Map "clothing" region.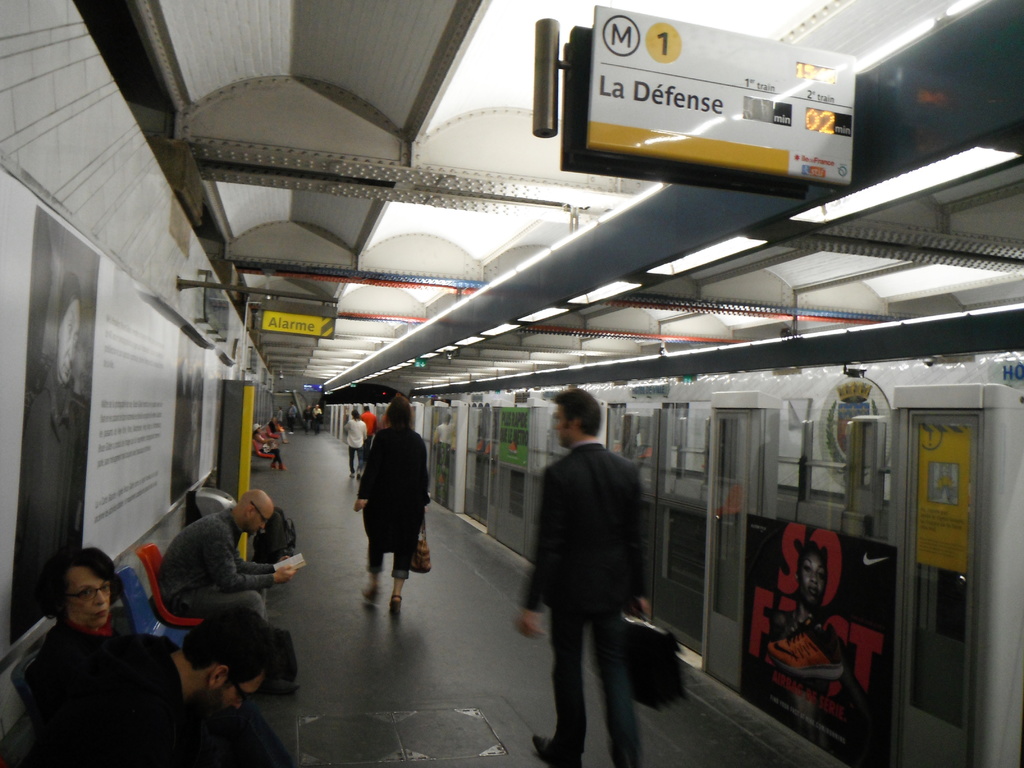
Mapped to (left=33, top=634, right=201, bottom=767).
